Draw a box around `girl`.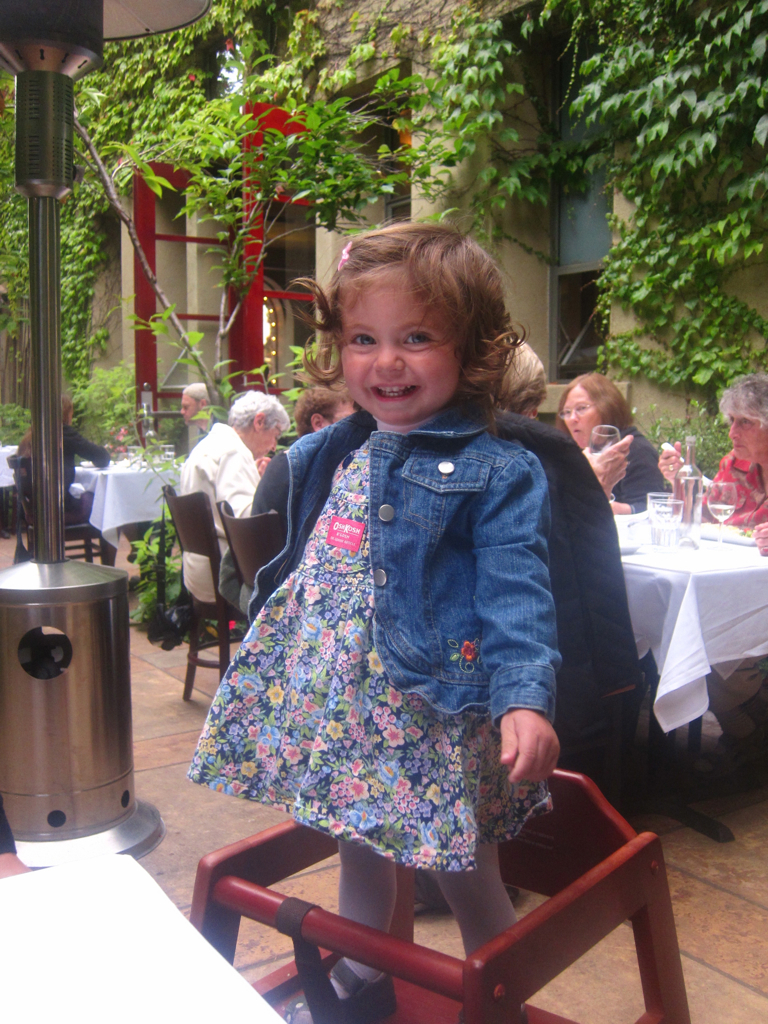
pyautogui.locateOnScreen(179, 212, 564, 1023).
